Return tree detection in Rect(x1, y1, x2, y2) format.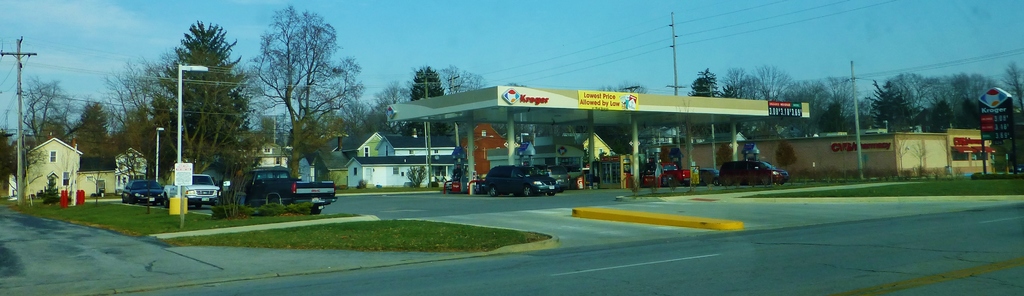
Rect(143, 21, 248, 206).
